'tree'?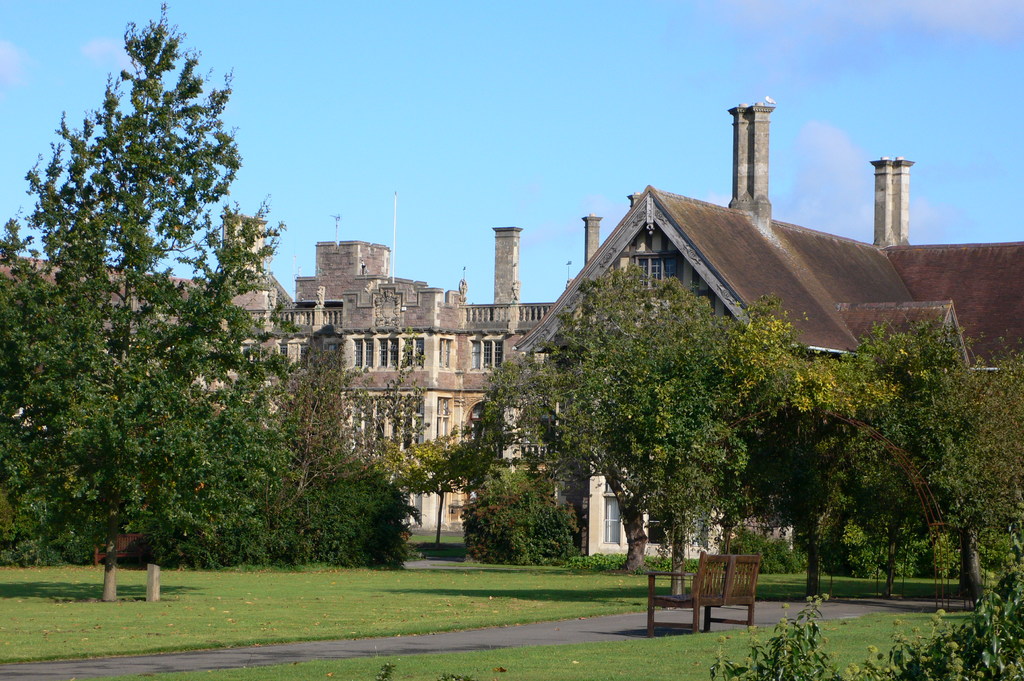
x1=861 y1=364 x2=984 y2=593
